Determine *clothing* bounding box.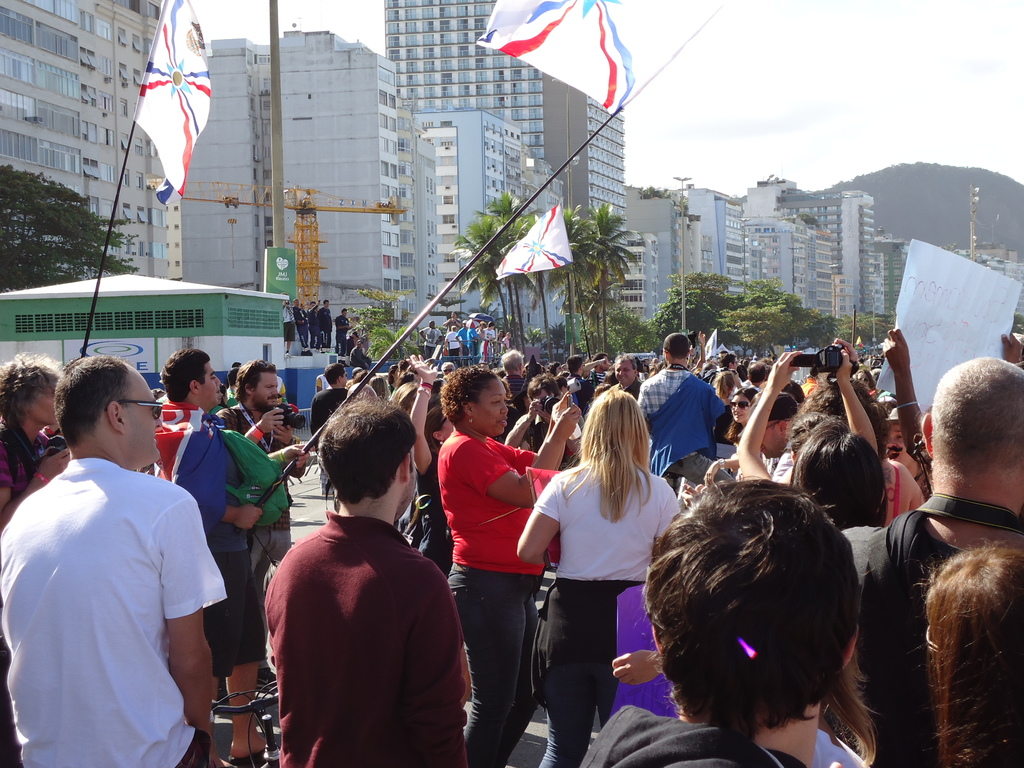
Determined: (317, 306, 333, 347).
